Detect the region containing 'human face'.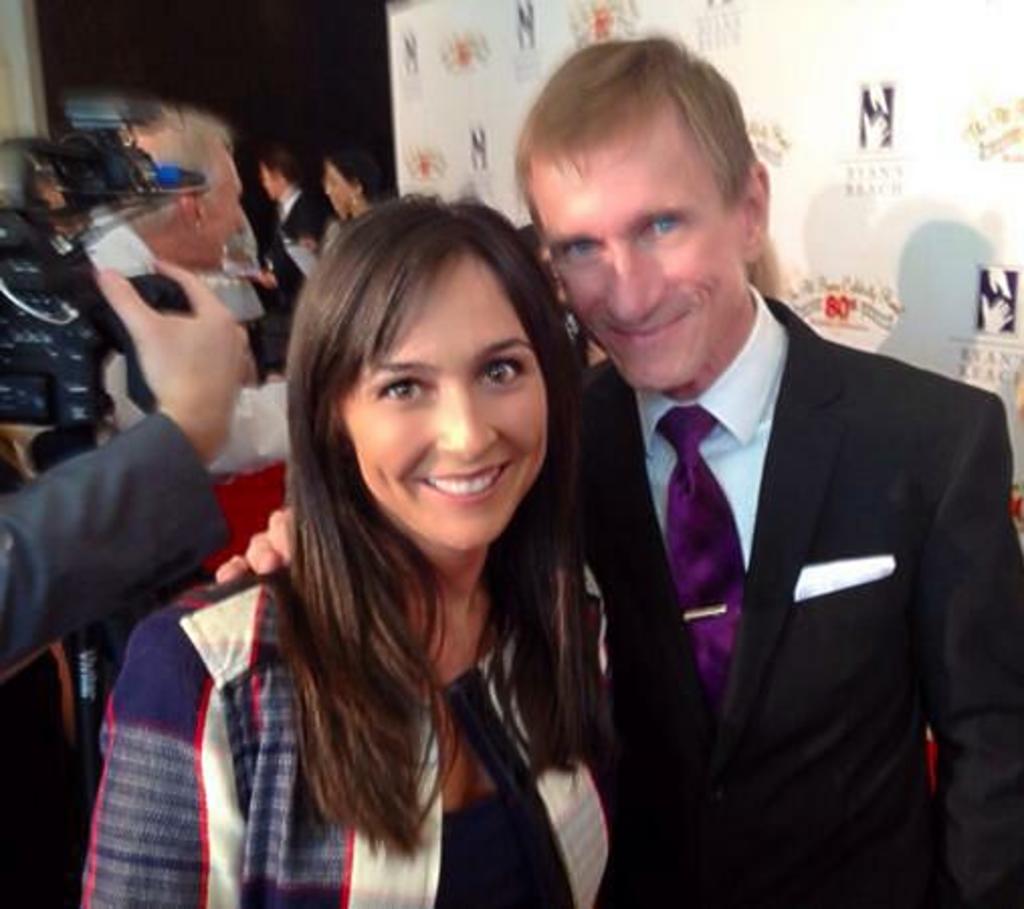
(204, 158, 250, 271).
